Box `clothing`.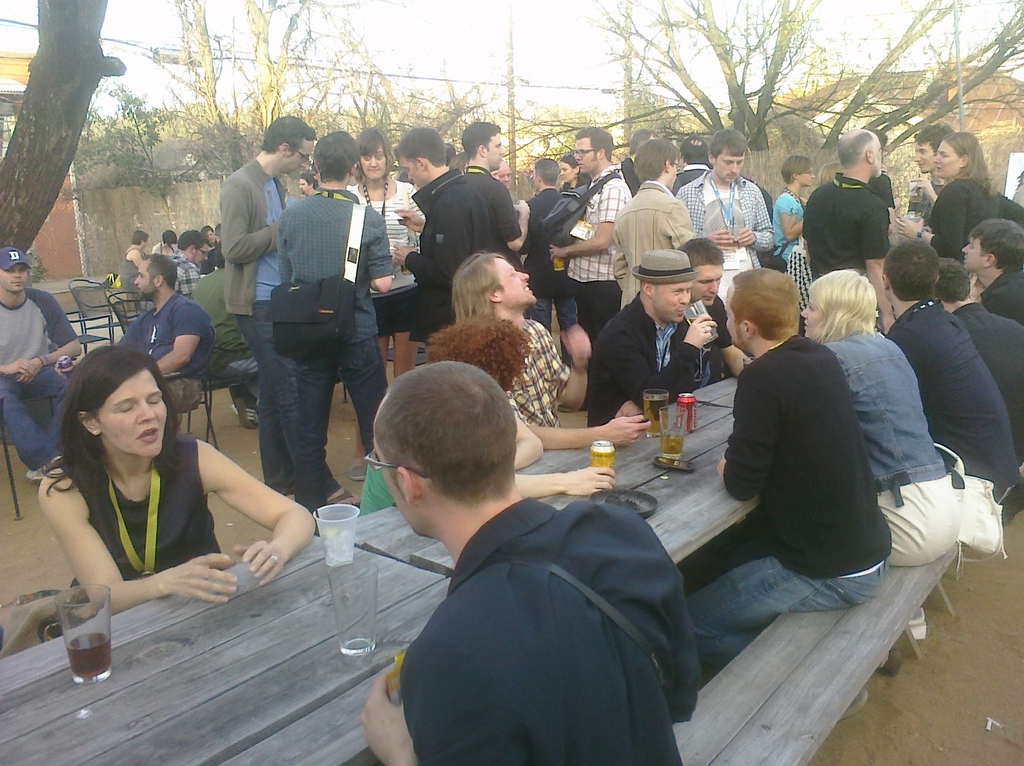
BBox(216, 166, 288, 483).
